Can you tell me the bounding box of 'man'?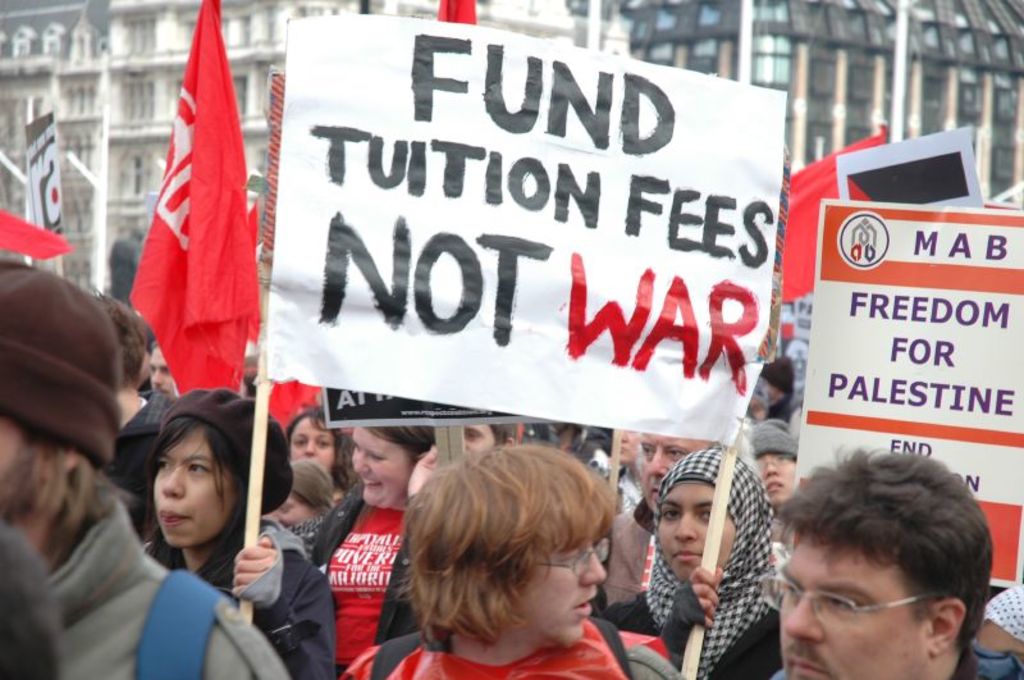
select_region(340, 439, 681, 679).
